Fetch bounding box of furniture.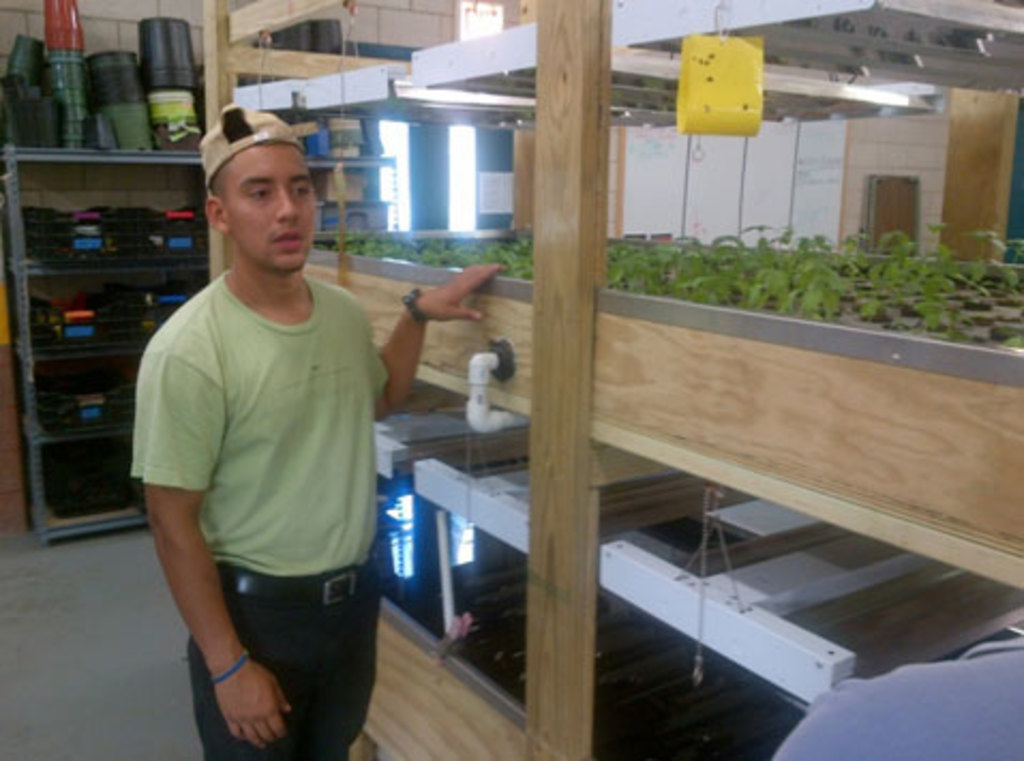
Bbox: bbox=(0, 141, 208, 547).
